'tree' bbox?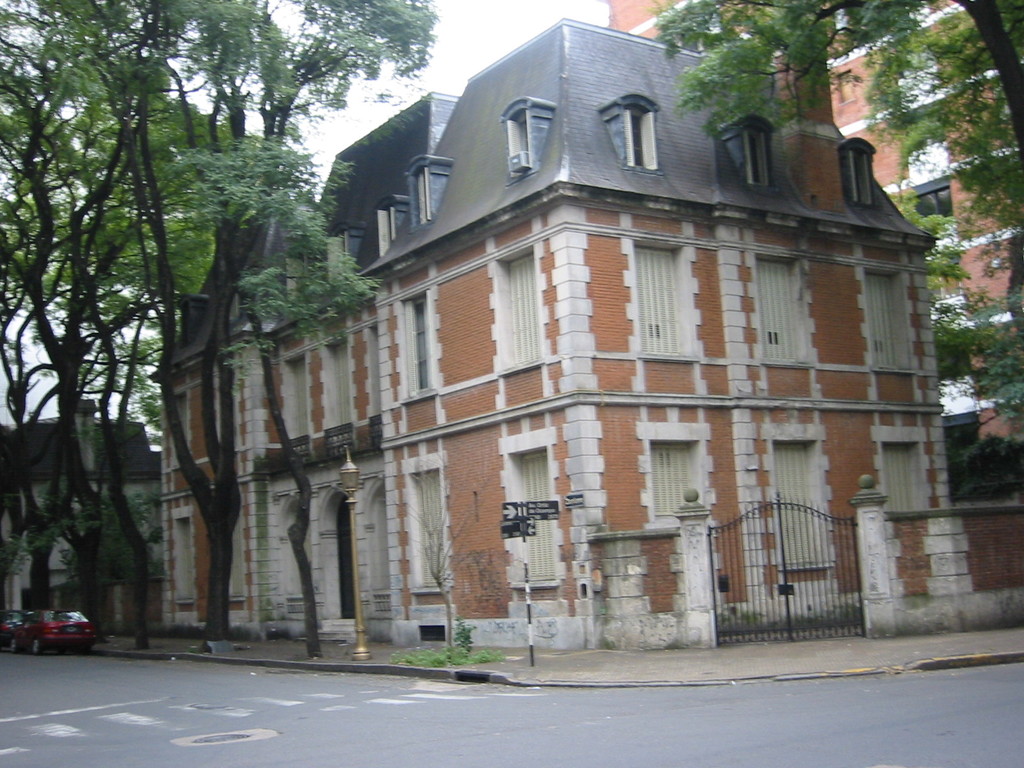
x1=642, y1=0, x2=1023, y2=502
